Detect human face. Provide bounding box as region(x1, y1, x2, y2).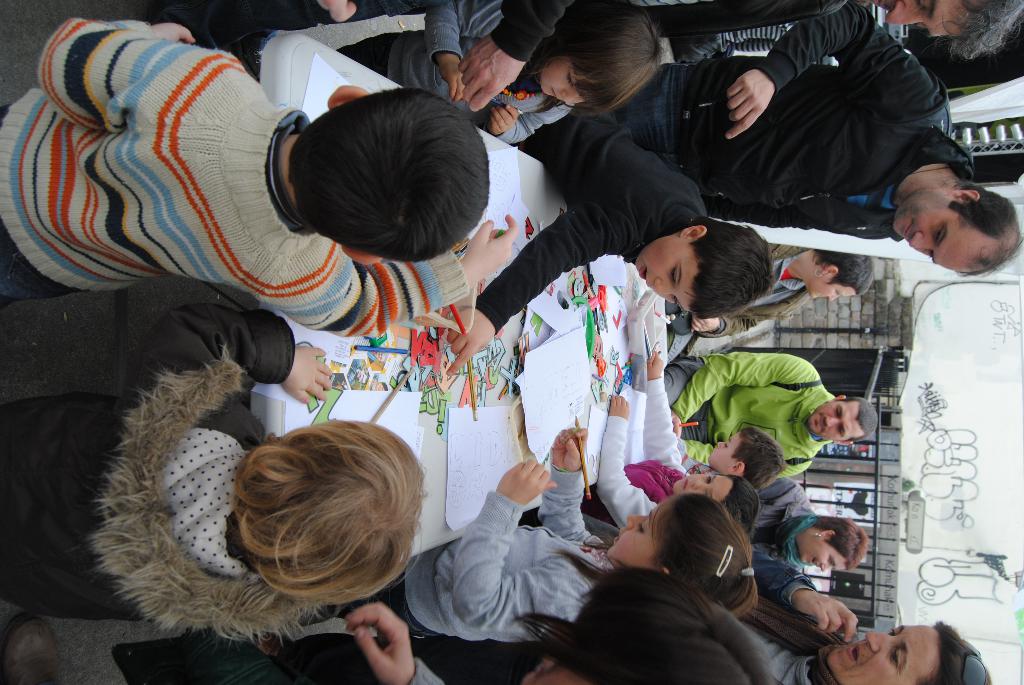
region(541, 54, 597, 102).
